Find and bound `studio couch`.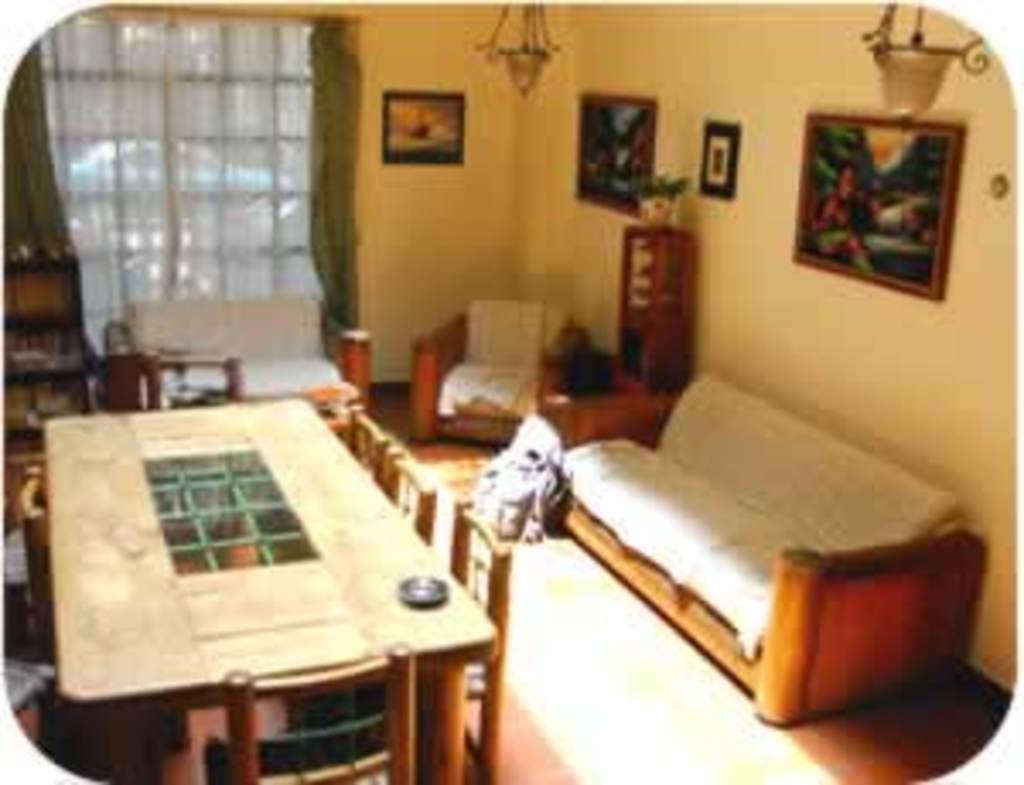
Bound: 553 369 983 737.
